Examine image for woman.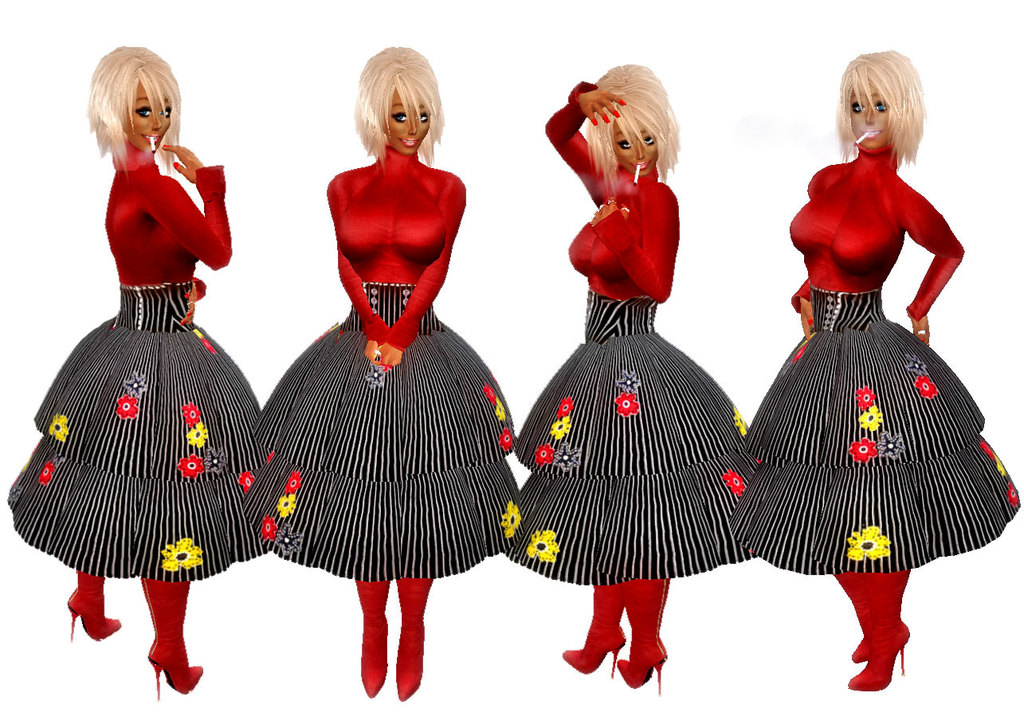
Examination result: region(26, 85, 249, 681).
